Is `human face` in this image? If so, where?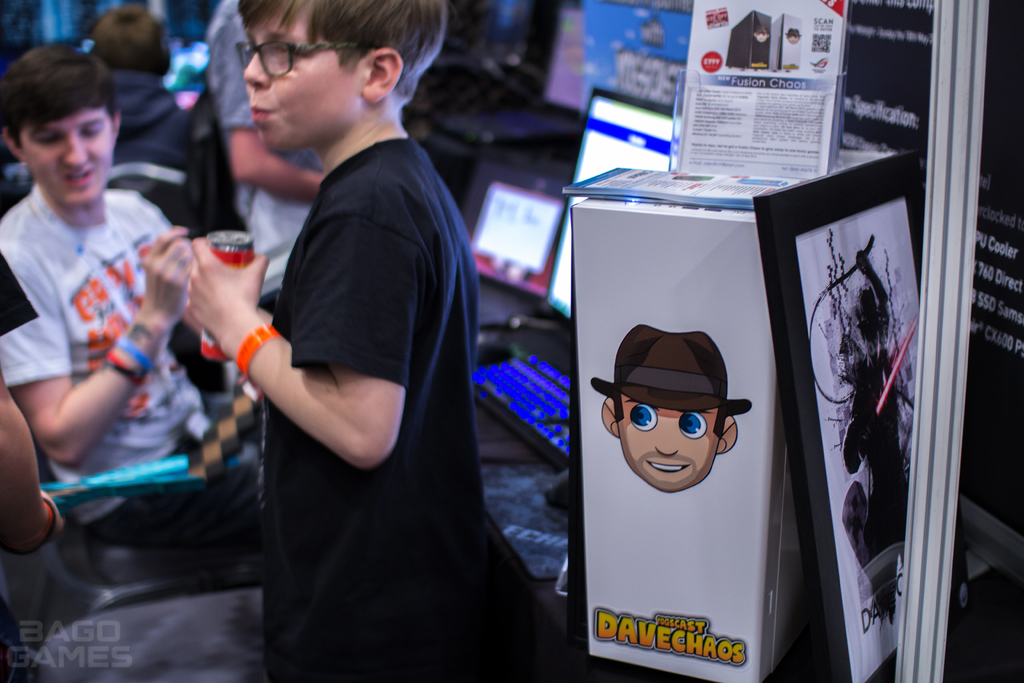
Yes, at rect(618, 404, 726, 490).
